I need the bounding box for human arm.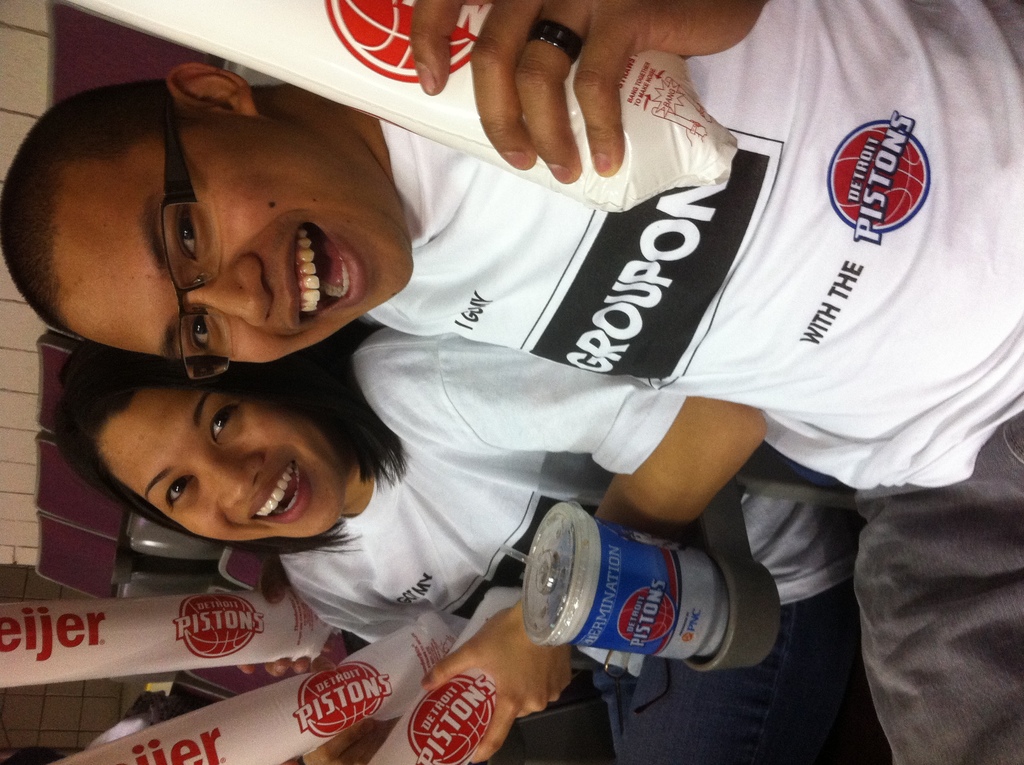
Here it is: 406, 0, 769, 184.
